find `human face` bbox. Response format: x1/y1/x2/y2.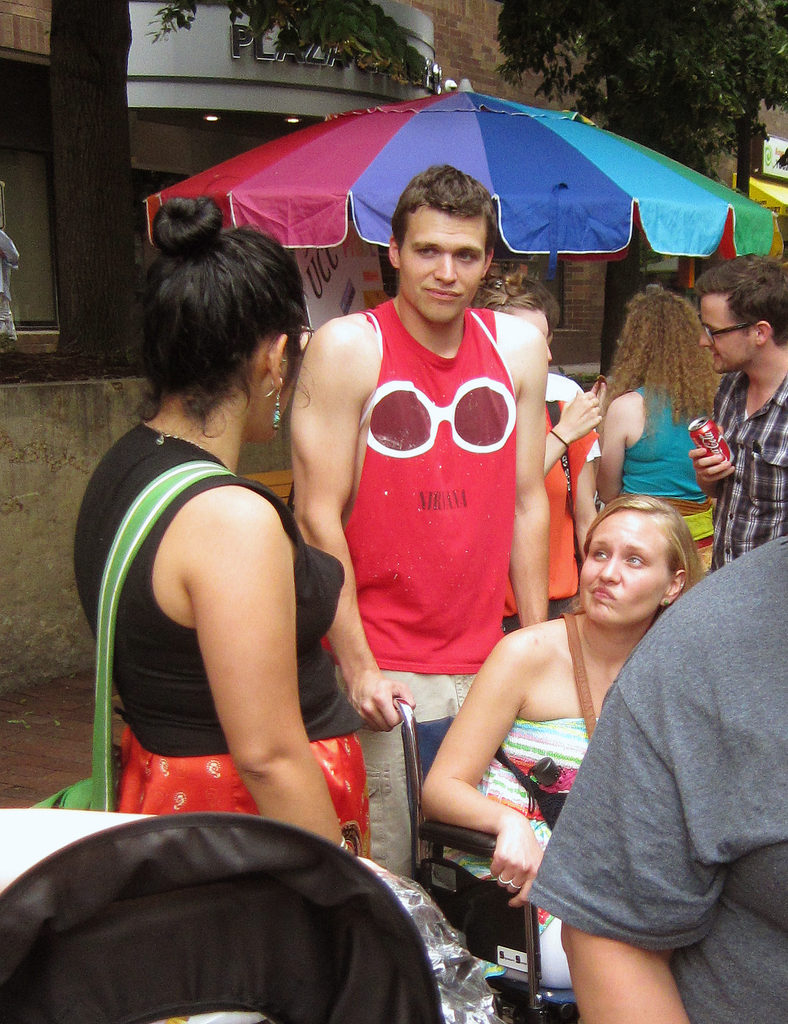
399/204/487/324.
